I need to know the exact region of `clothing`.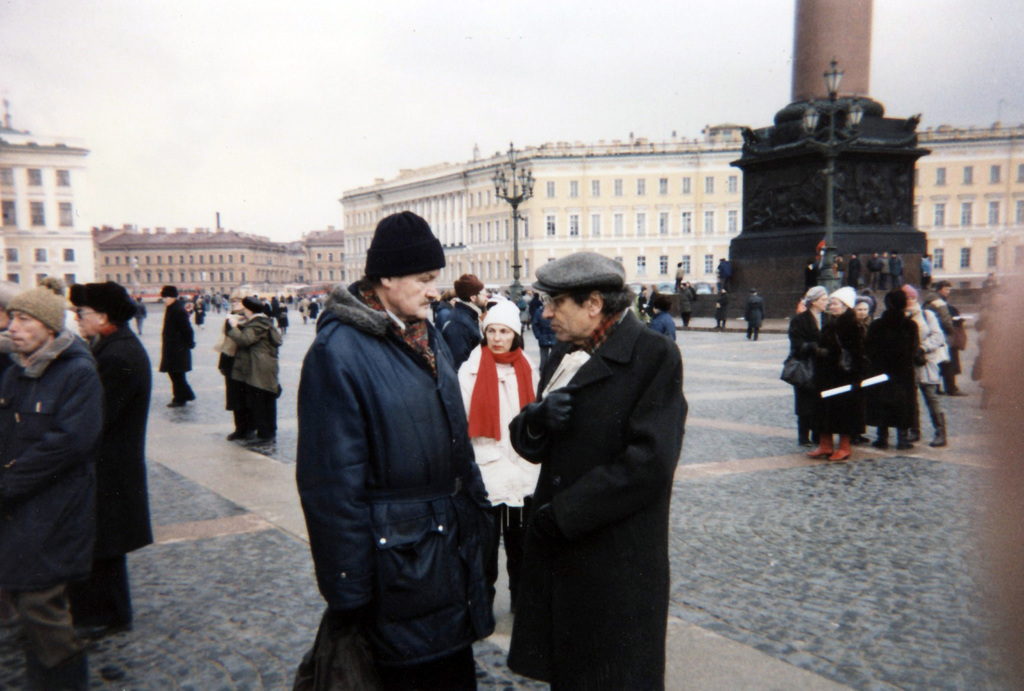
Region: bbox(294, 295, 308, 318).
